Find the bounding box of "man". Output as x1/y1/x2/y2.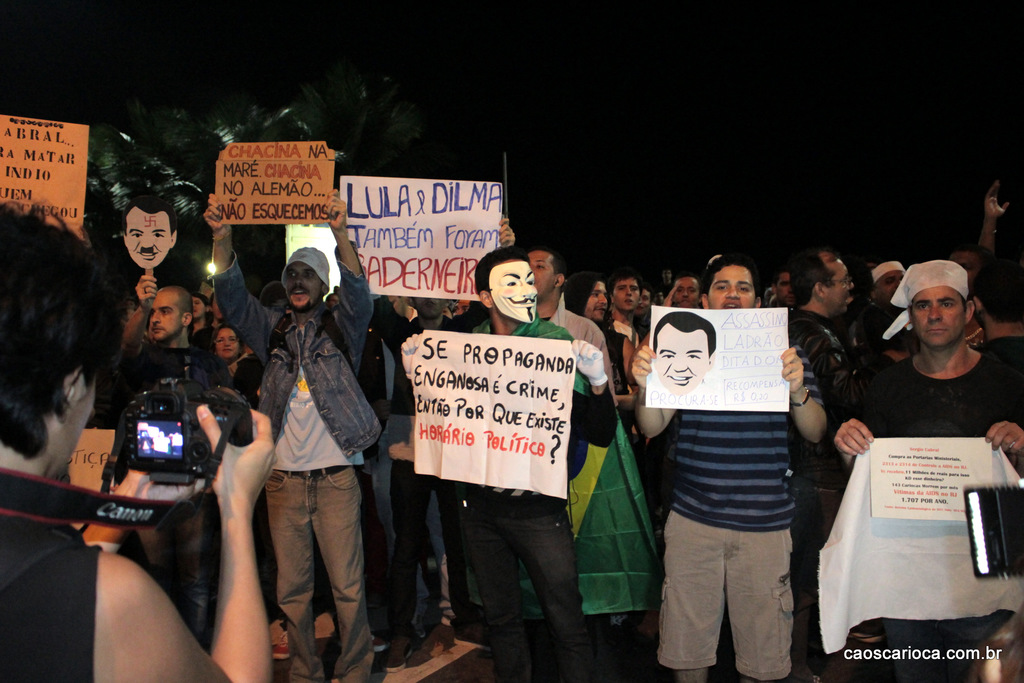
788/245/860/369.
